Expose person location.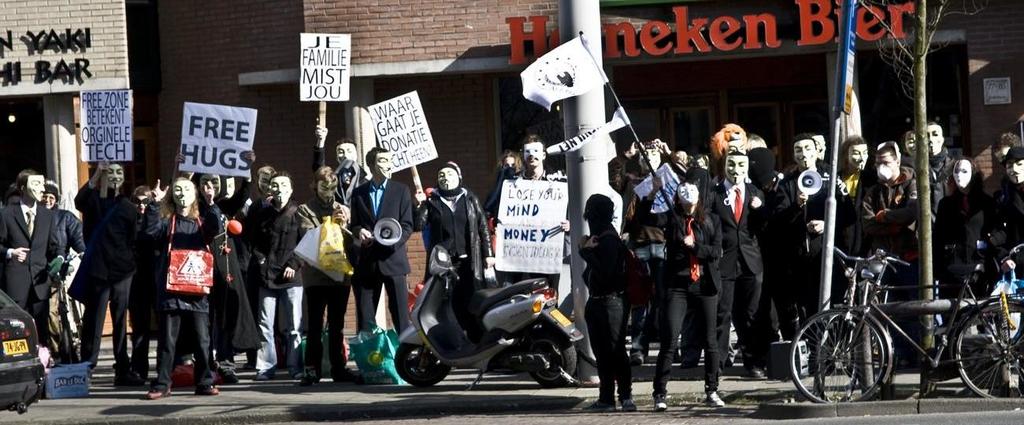
Exposed at [x1=610, y1=142, x2=697, y2=355].
